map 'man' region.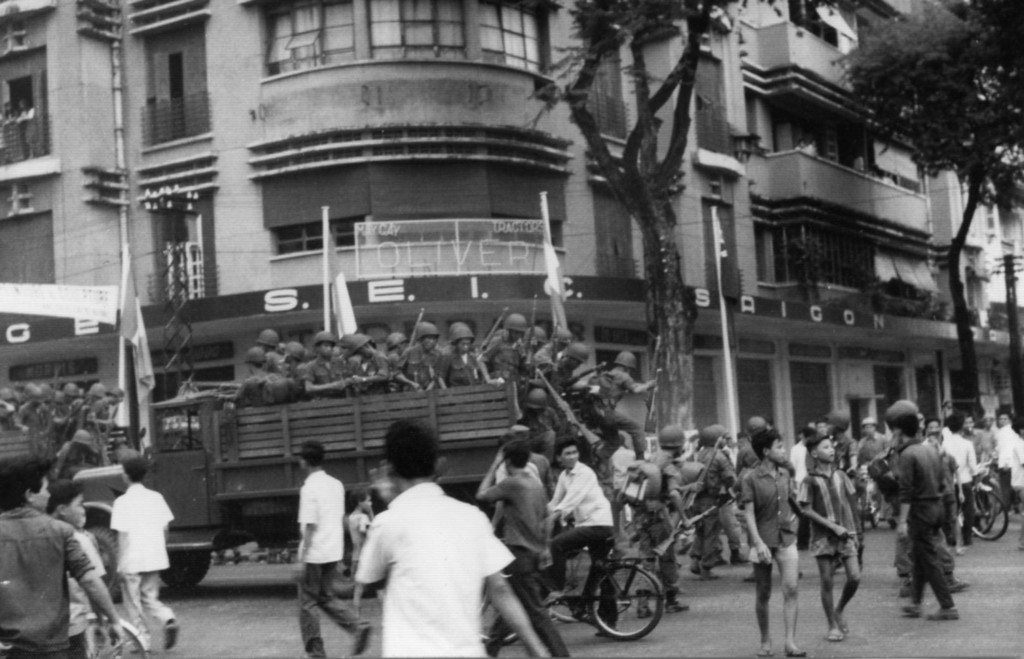
Mapped to region(0, 453, 122, 658).
